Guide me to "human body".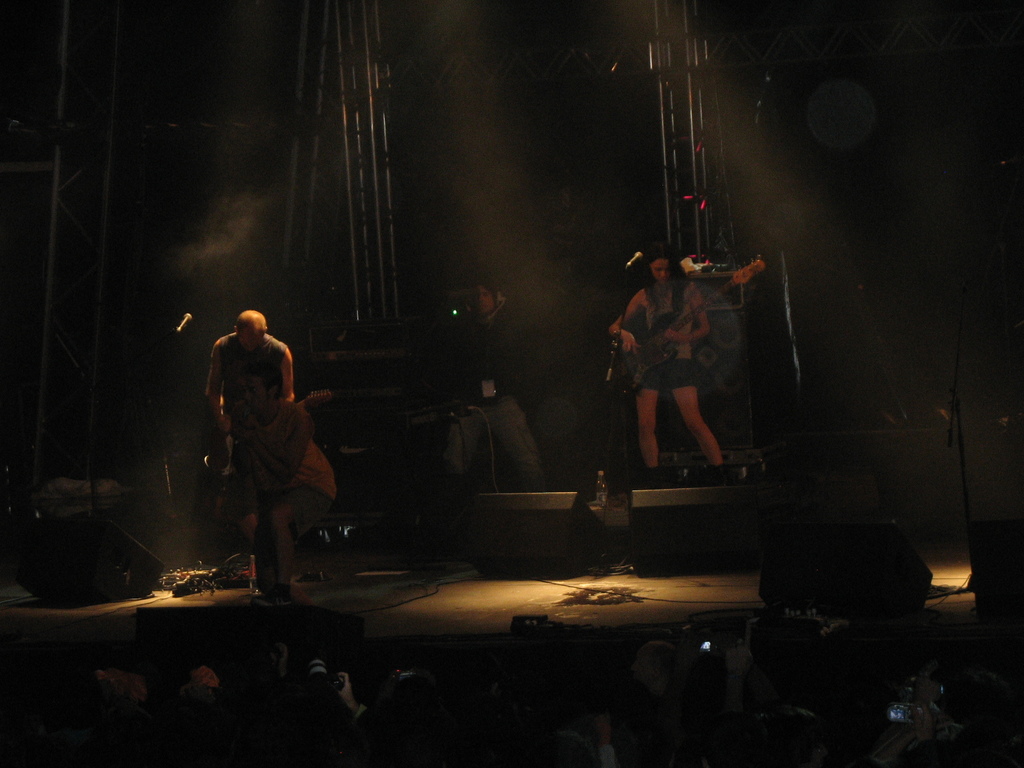
Guidance: (451, 289, 541, 495).
